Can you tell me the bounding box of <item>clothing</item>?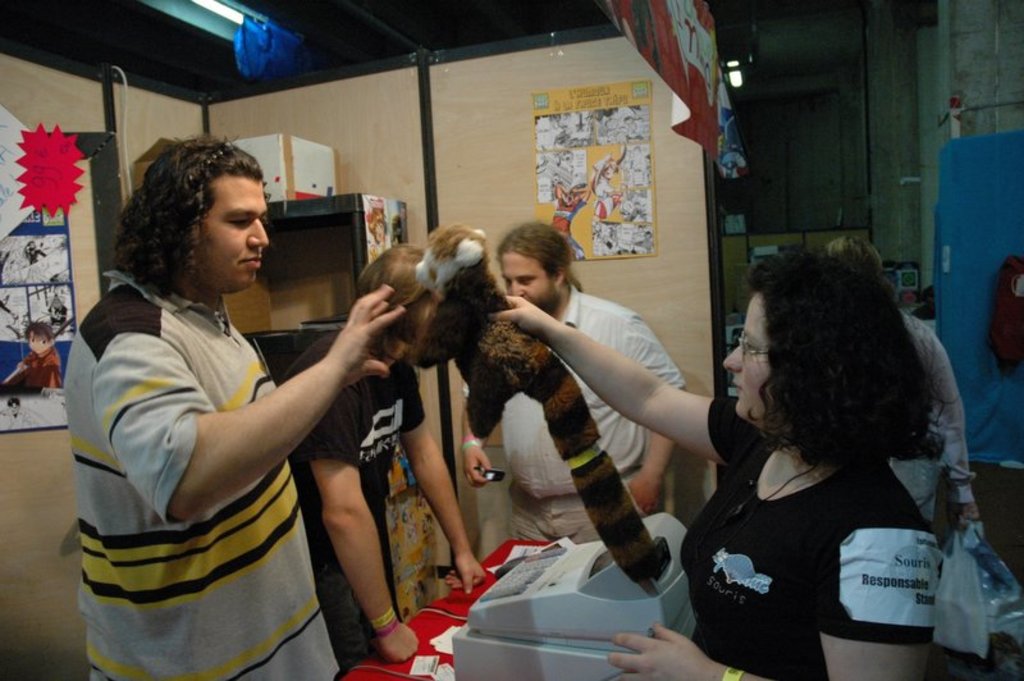
(left=0, top=347, right=58, bottom=390).
